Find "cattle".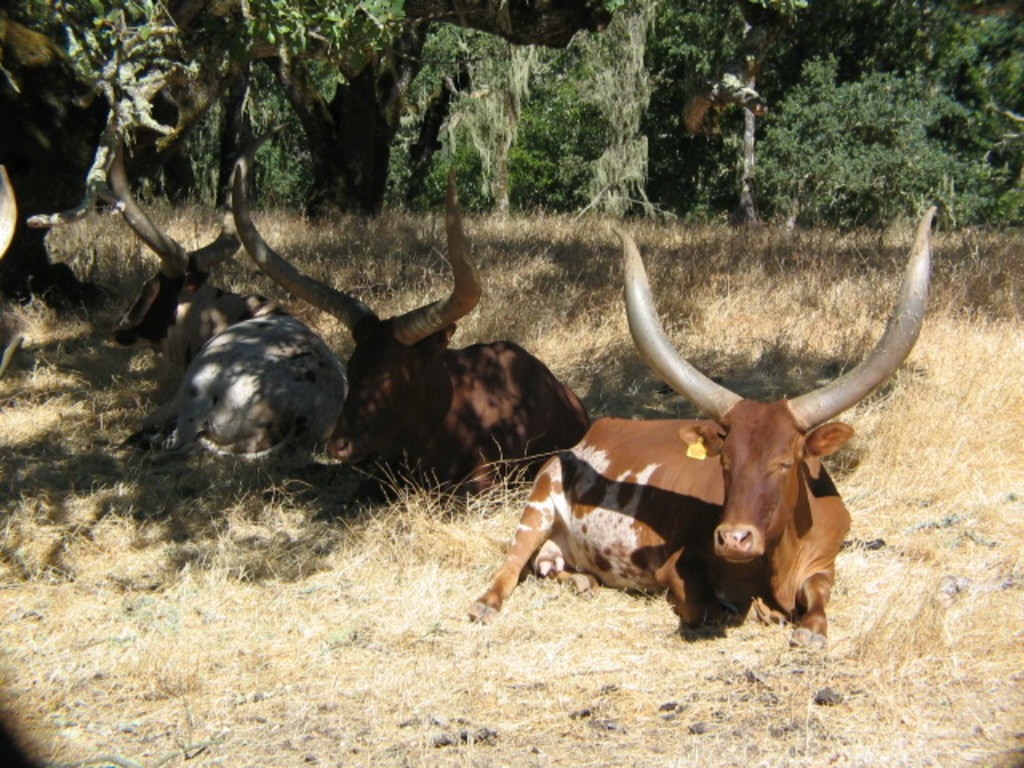
(106,120,347,467).
